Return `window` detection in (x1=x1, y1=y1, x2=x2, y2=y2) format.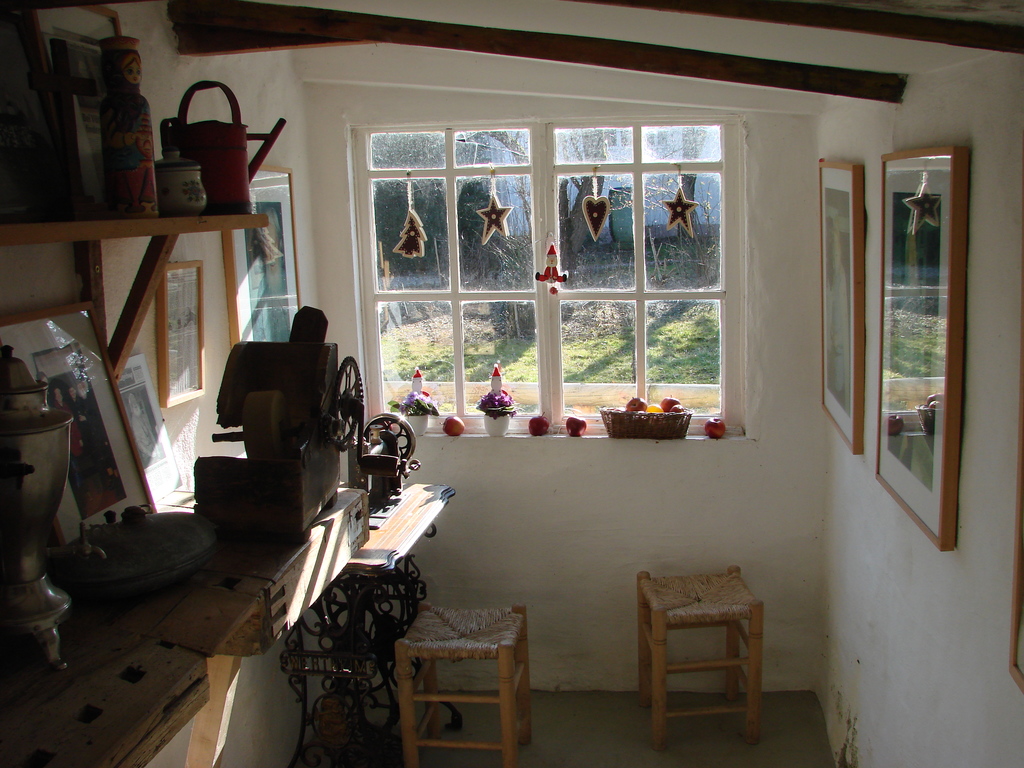
(x1=362, y1=115, x2=731, y2=440).
